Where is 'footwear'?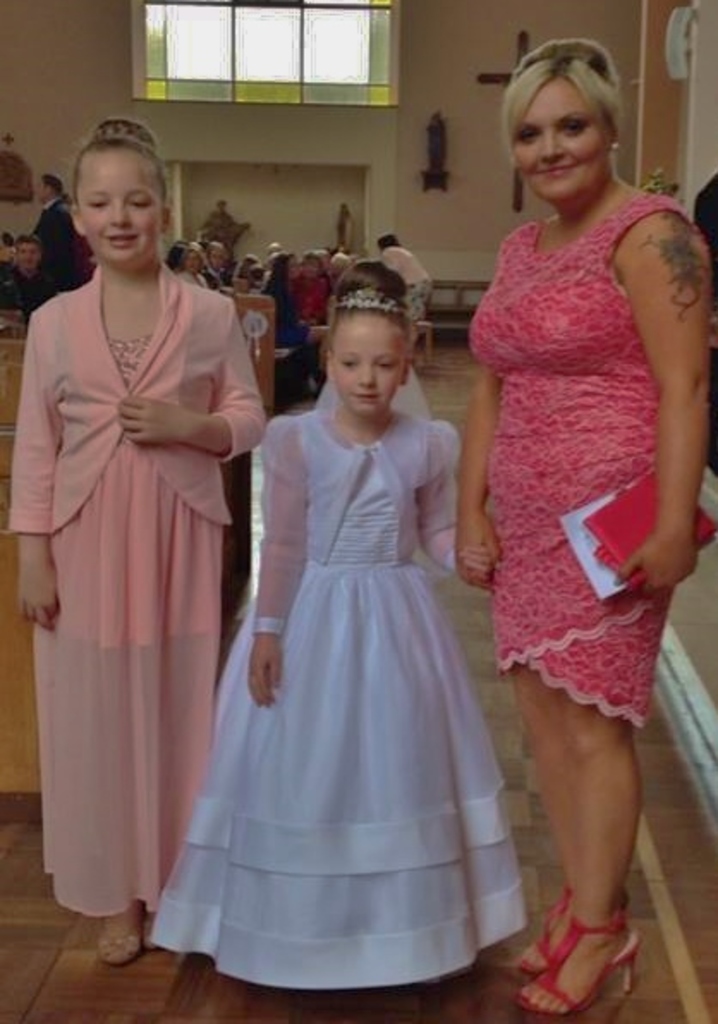
[514,911,639,1021].
